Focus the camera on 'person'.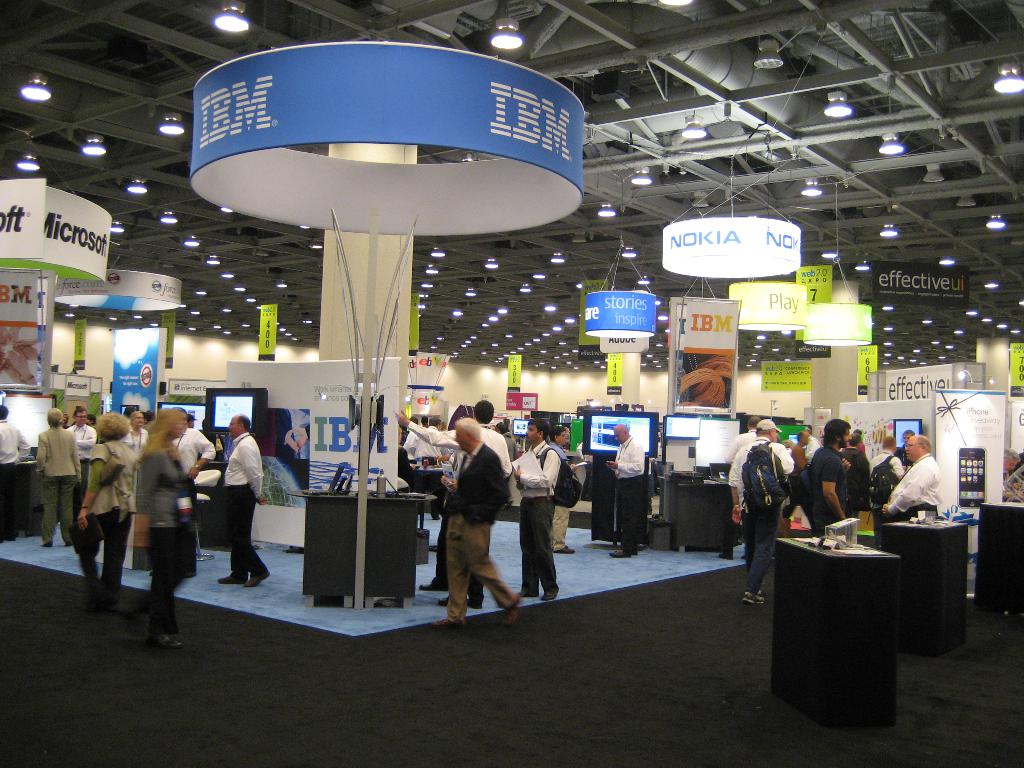
Focus region: locate(440, 419, 515, 632).
